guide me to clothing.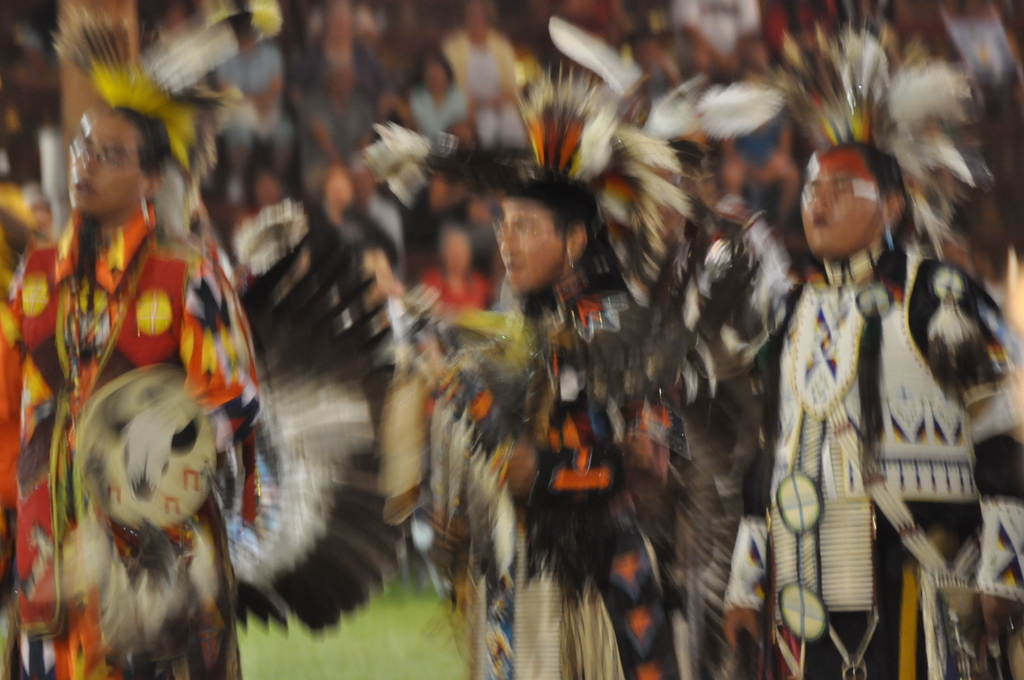
Guidance: {"left": 417, "top": 87, "right": 468, "bottom": 127}.
